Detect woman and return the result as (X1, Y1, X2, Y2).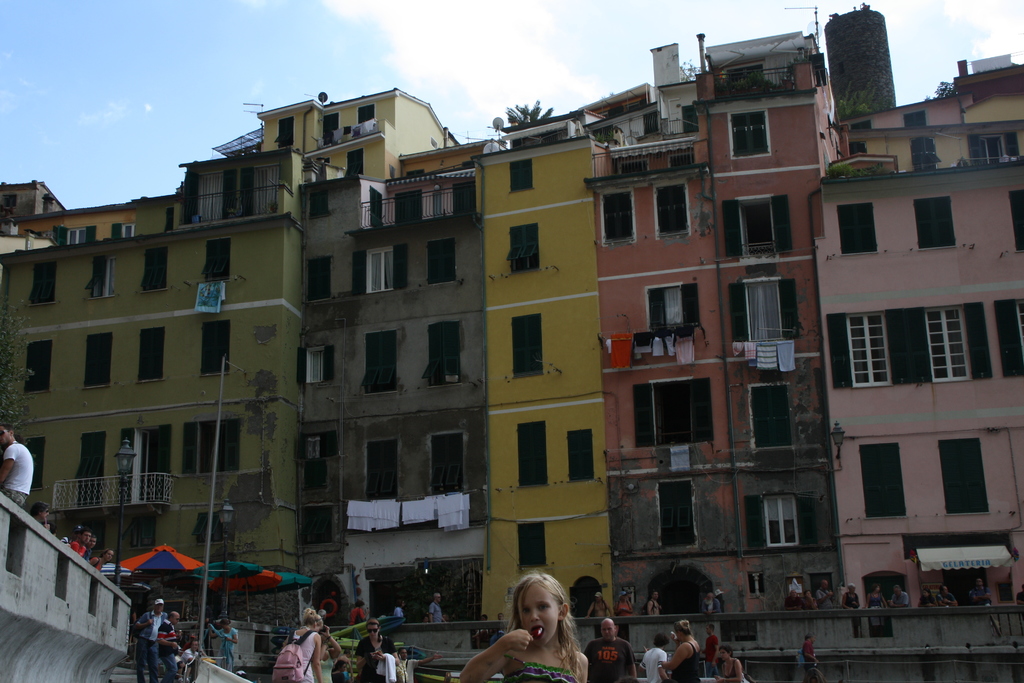
(861, 582, 886, 610).
